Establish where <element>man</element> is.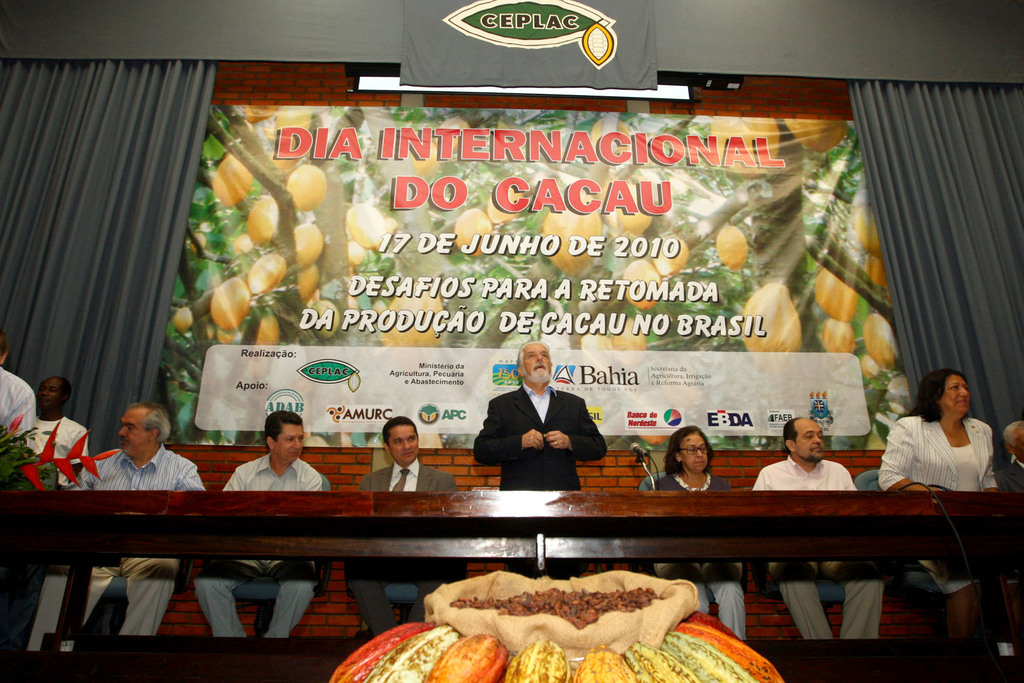
Established at bbox(31, 382, 85, 466).
